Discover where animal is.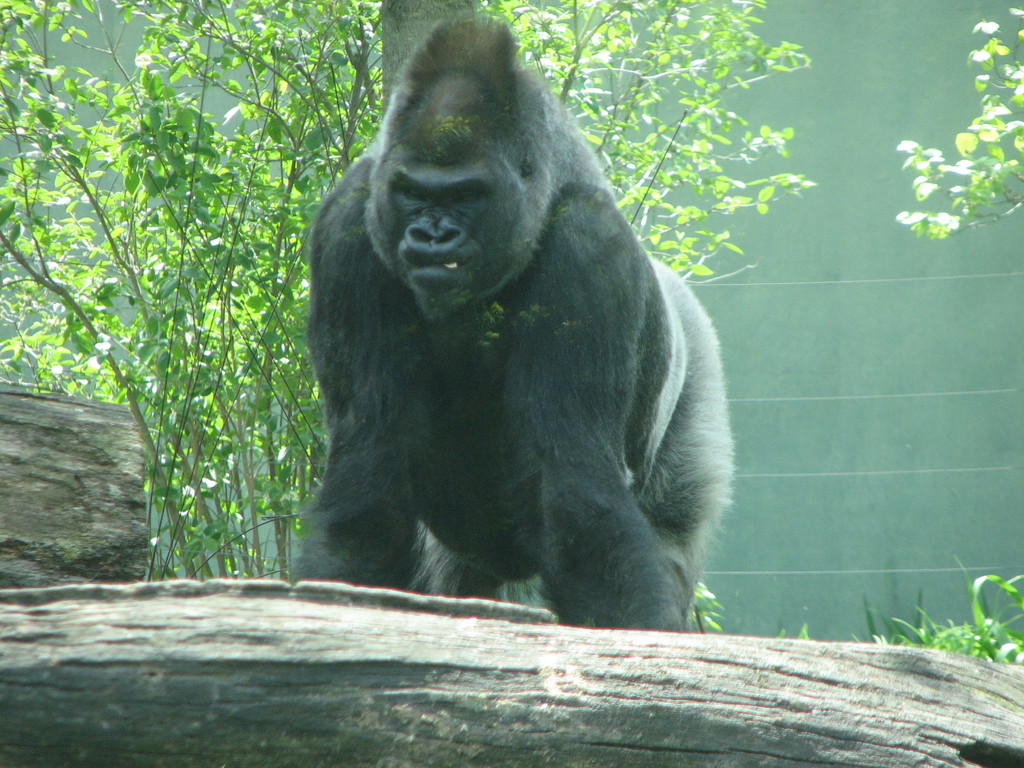
Discovered at 289:13:733:630.
